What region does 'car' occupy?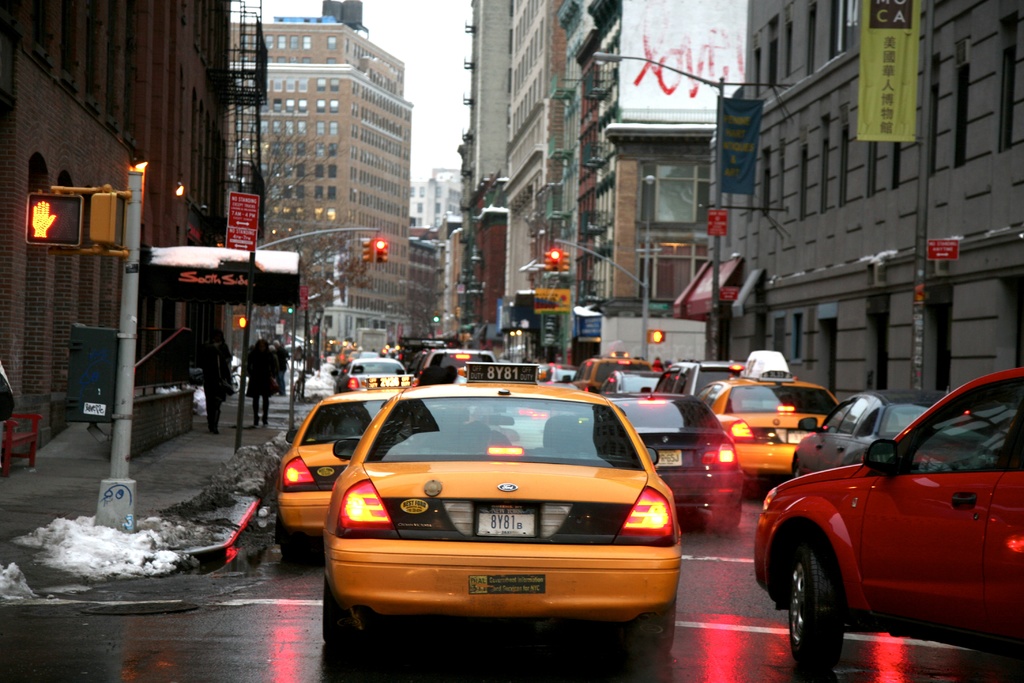
box=[758, 371, 1023, 677].
